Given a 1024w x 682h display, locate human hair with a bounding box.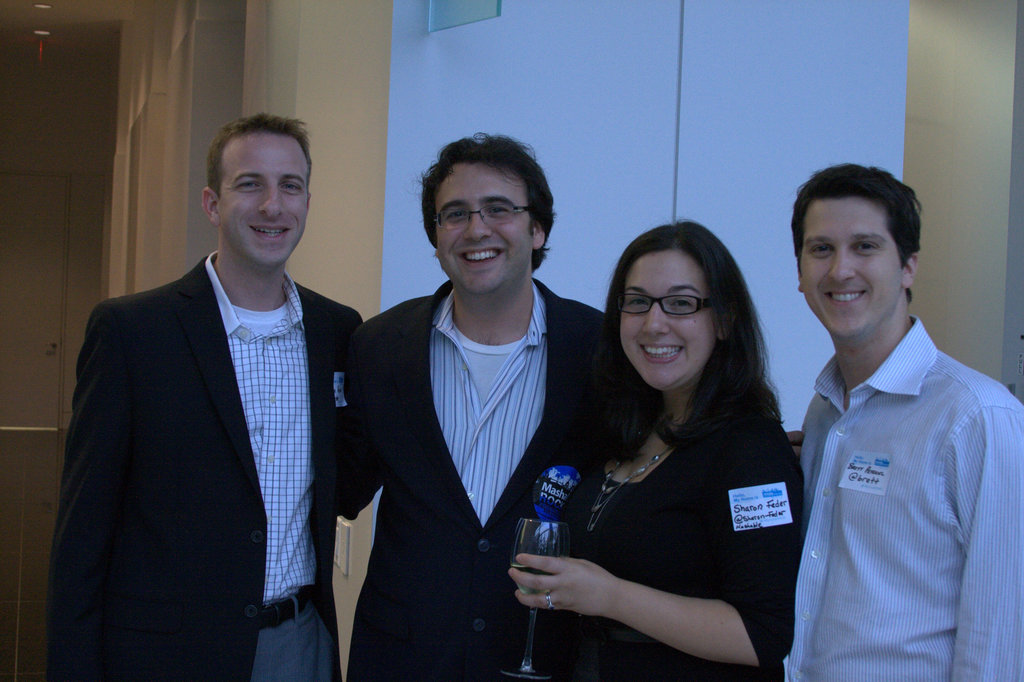
Located: [left=792, top=160, right=930, bottom=307].
